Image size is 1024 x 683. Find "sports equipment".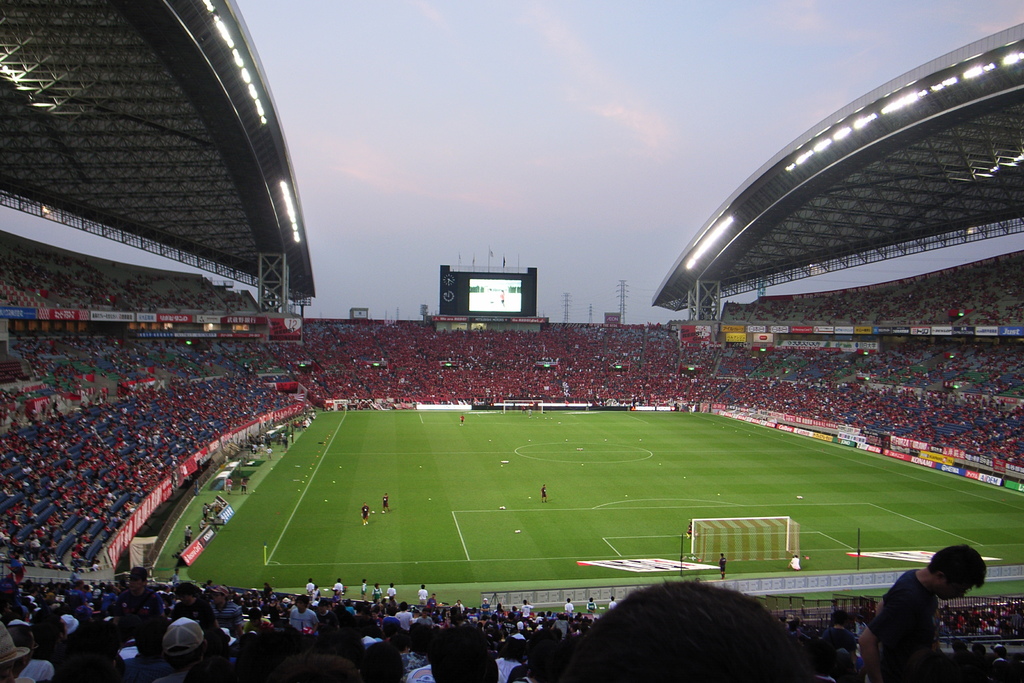
691/514/799/562.
